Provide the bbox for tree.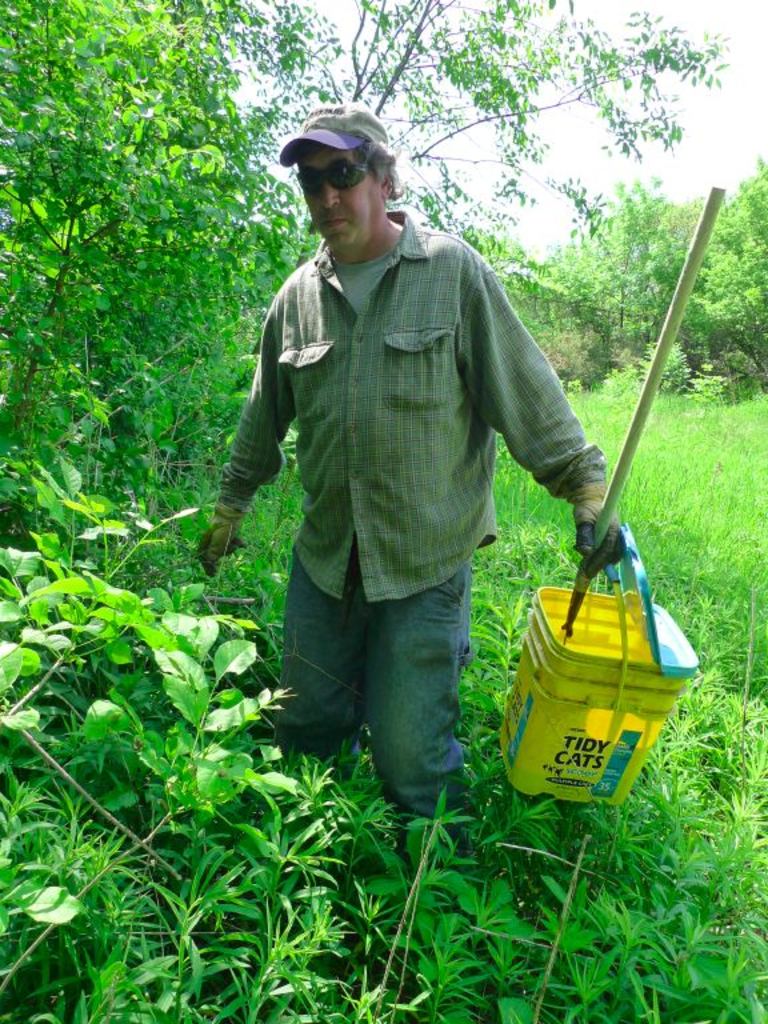
bbox=[271, 0, 693, 267].
